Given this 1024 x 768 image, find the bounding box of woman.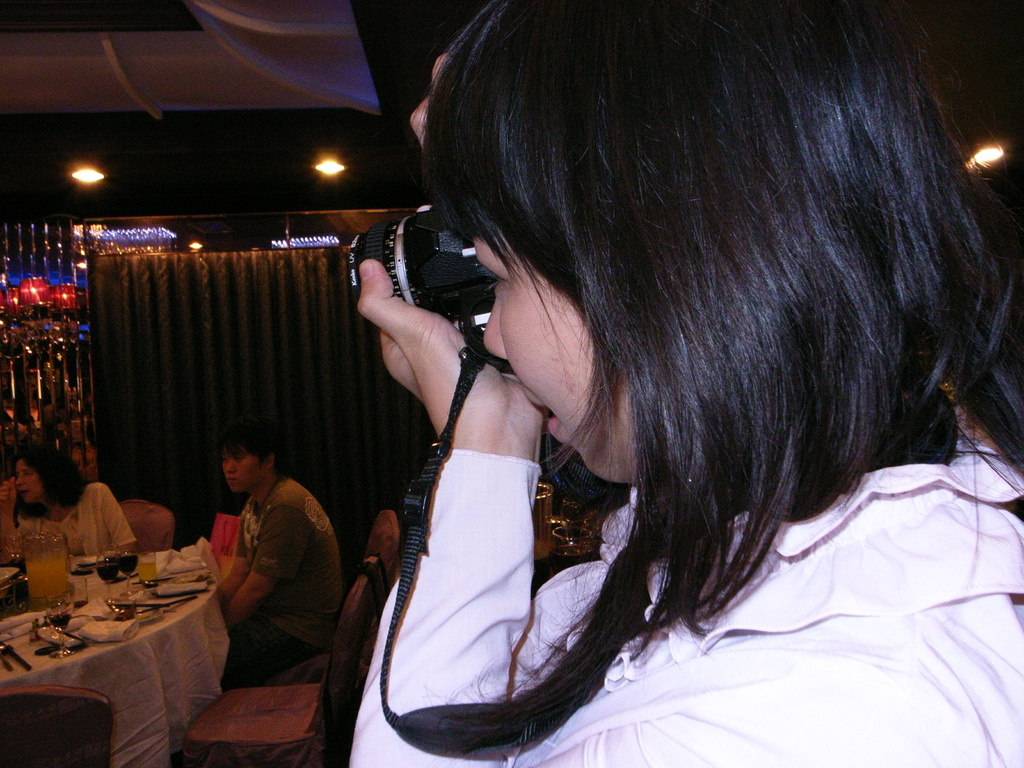
(0, 445, 136, 554).
